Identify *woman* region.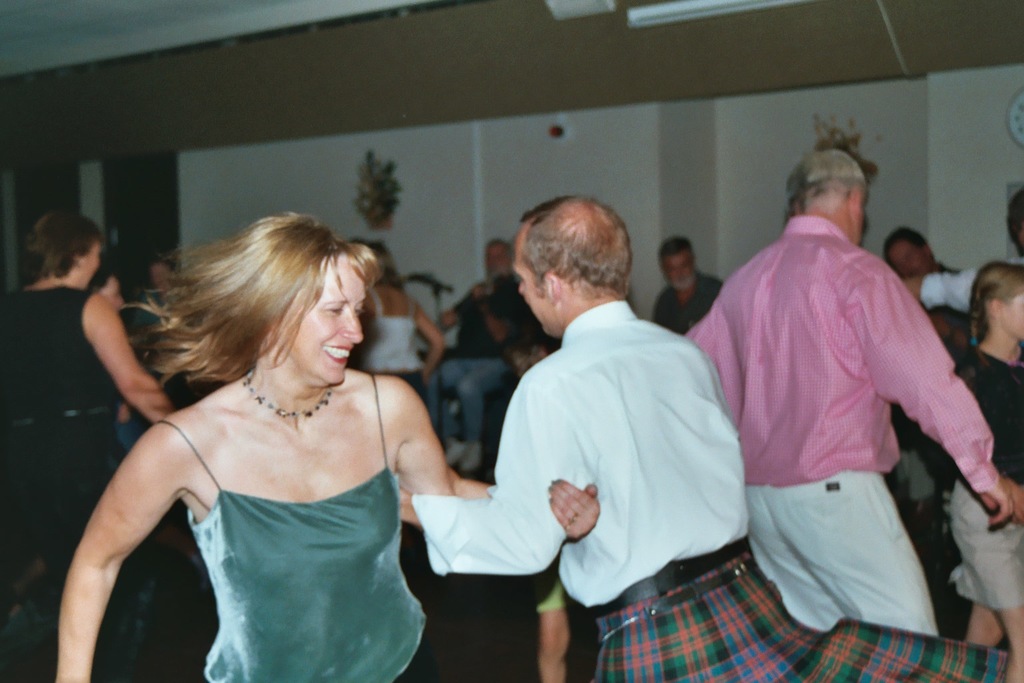
Region: 0/213/183/682.
